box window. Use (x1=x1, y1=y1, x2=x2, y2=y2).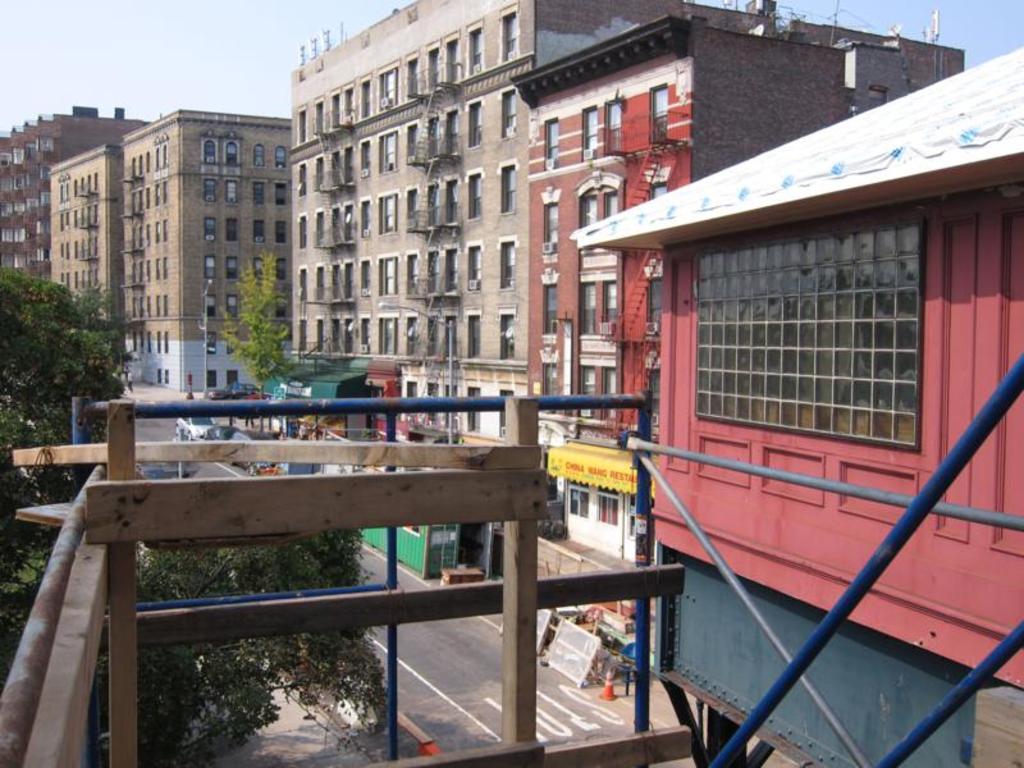
(x1=252, y1=179, x2=270, y2=206).
